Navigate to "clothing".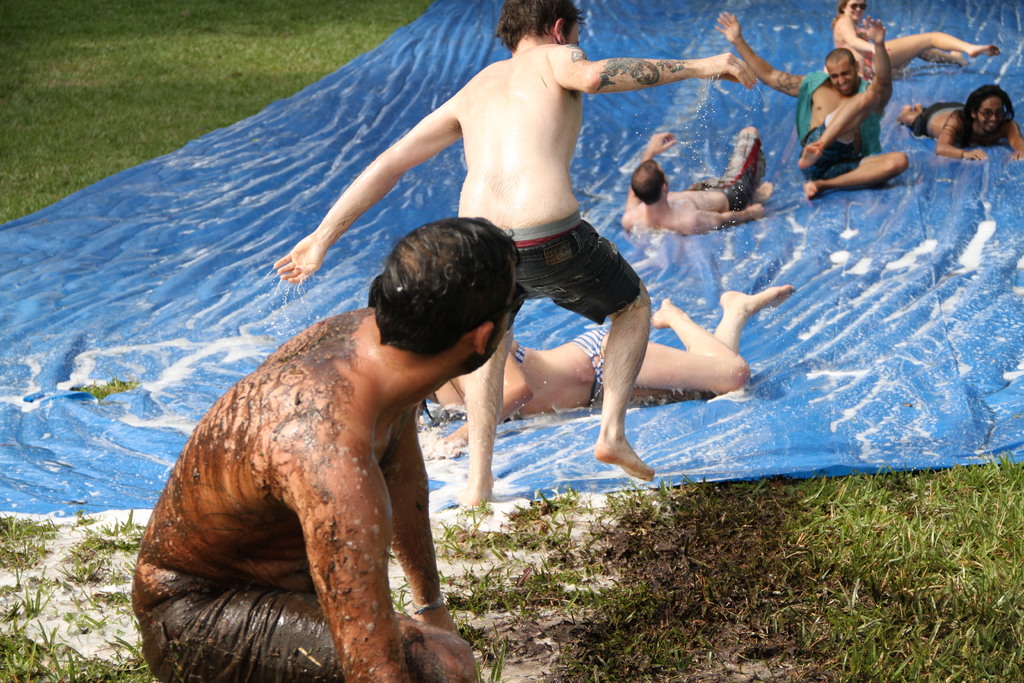
Navigation target: BBox(575, 325, 612, 410).
